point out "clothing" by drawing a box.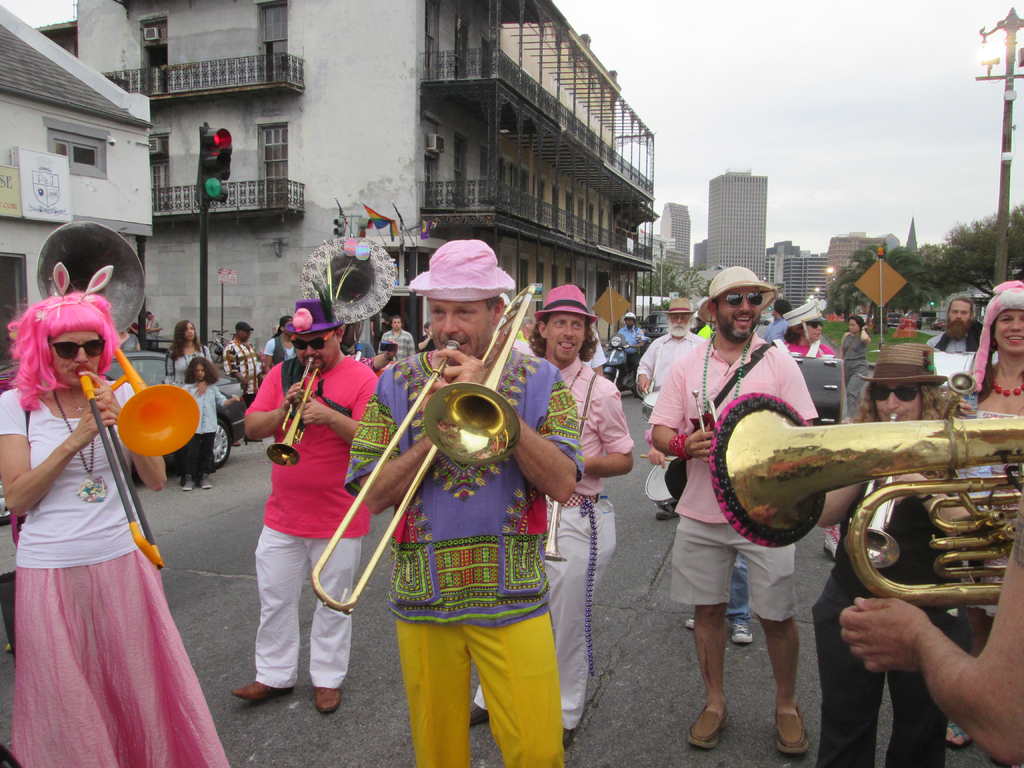
{"x1": 464, "y1": 358, "x2": 641, "y2": 730}.
